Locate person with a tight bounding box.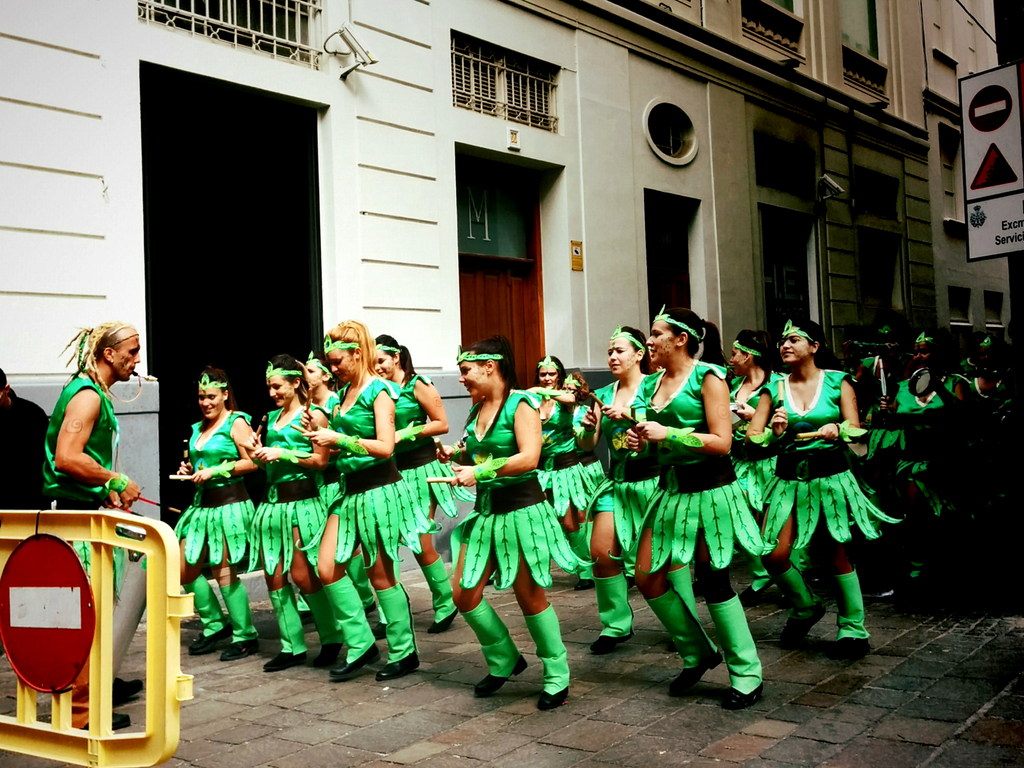
x1=900, y1=323, x2=1004, y2=481.
